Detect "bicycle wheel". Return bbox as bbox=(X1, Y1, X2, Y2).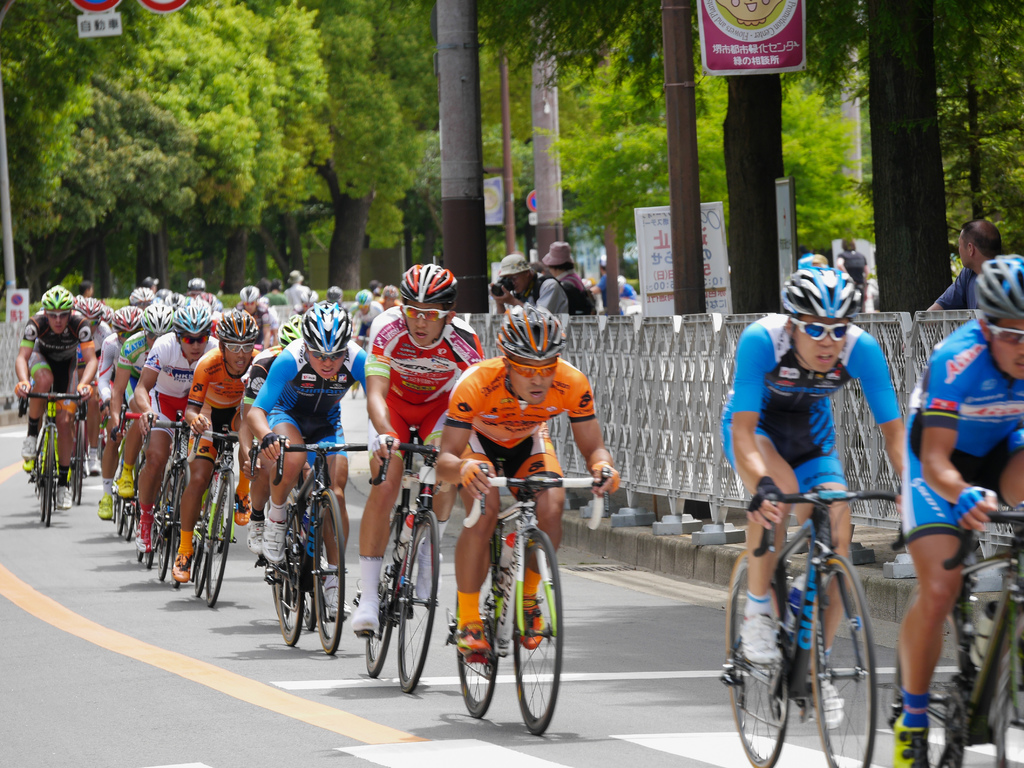
bbox=(397, 507, 433, 690).
